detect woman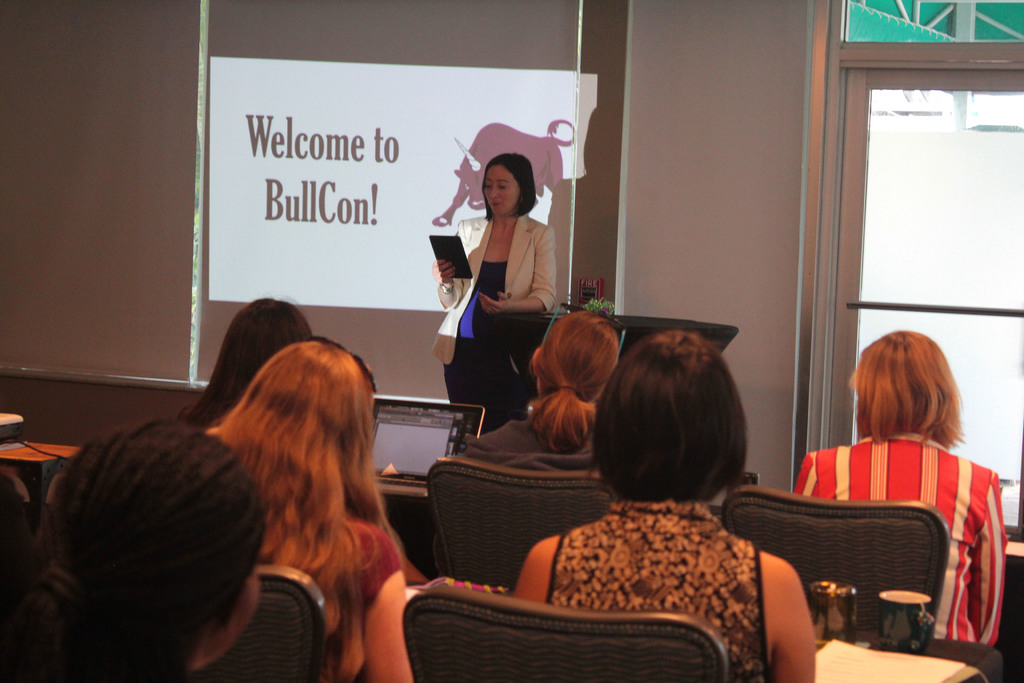
513,328,815,682
